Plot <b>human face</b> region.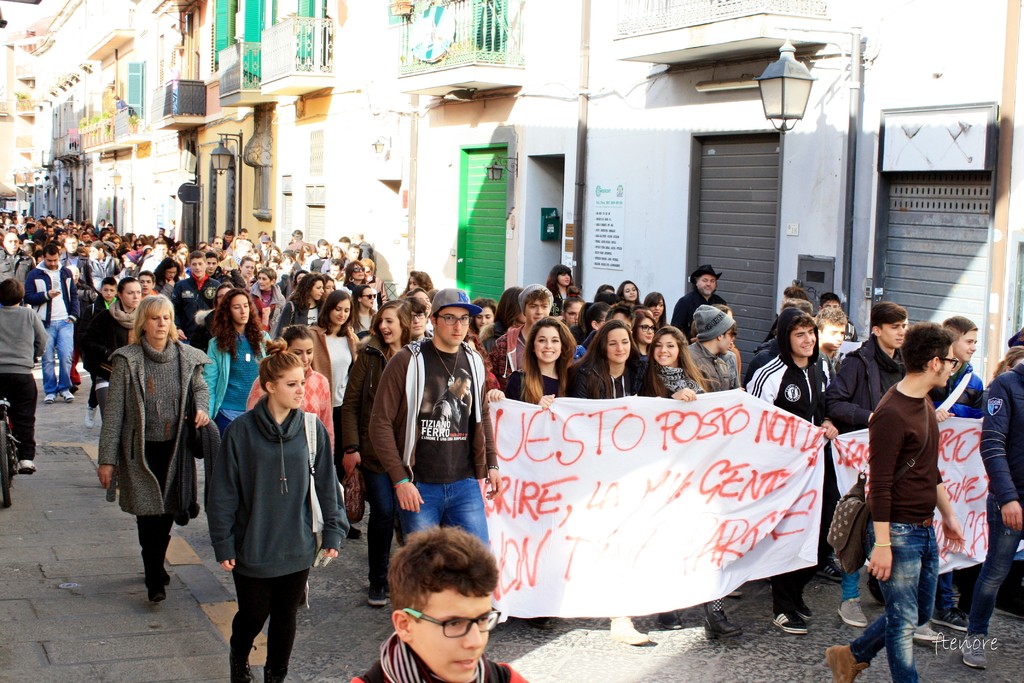
Plotted at select_region(413, 587, 493, 682).
